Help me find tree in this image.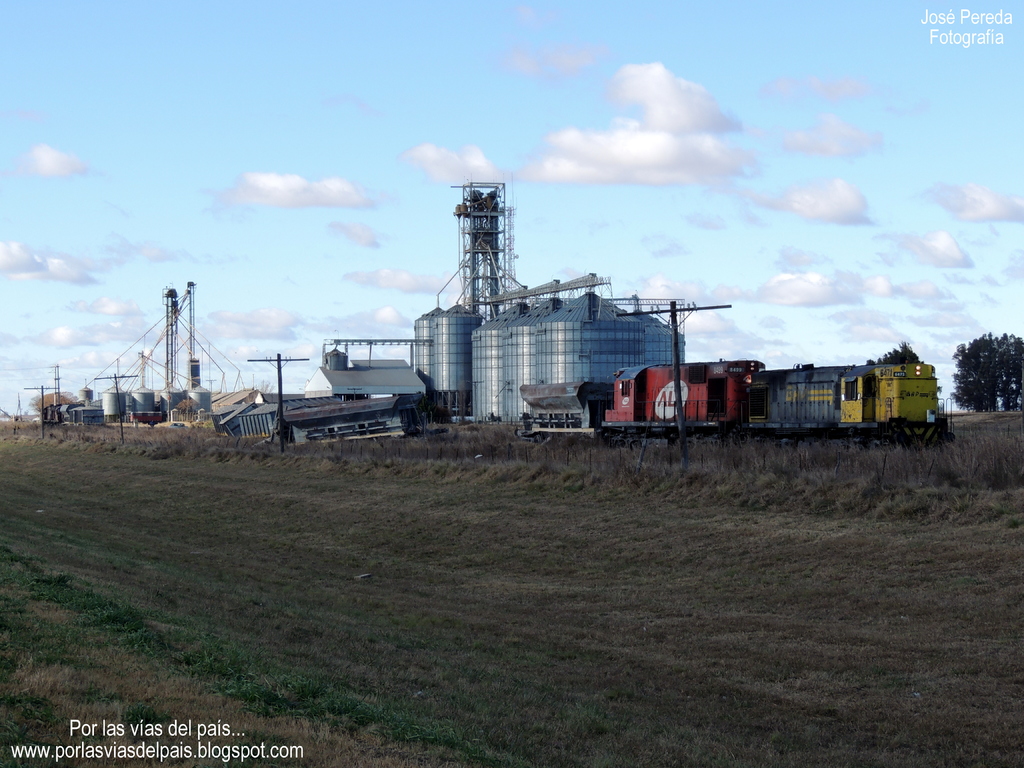
Found it: bbox(1000, 332, 1023, 411).
